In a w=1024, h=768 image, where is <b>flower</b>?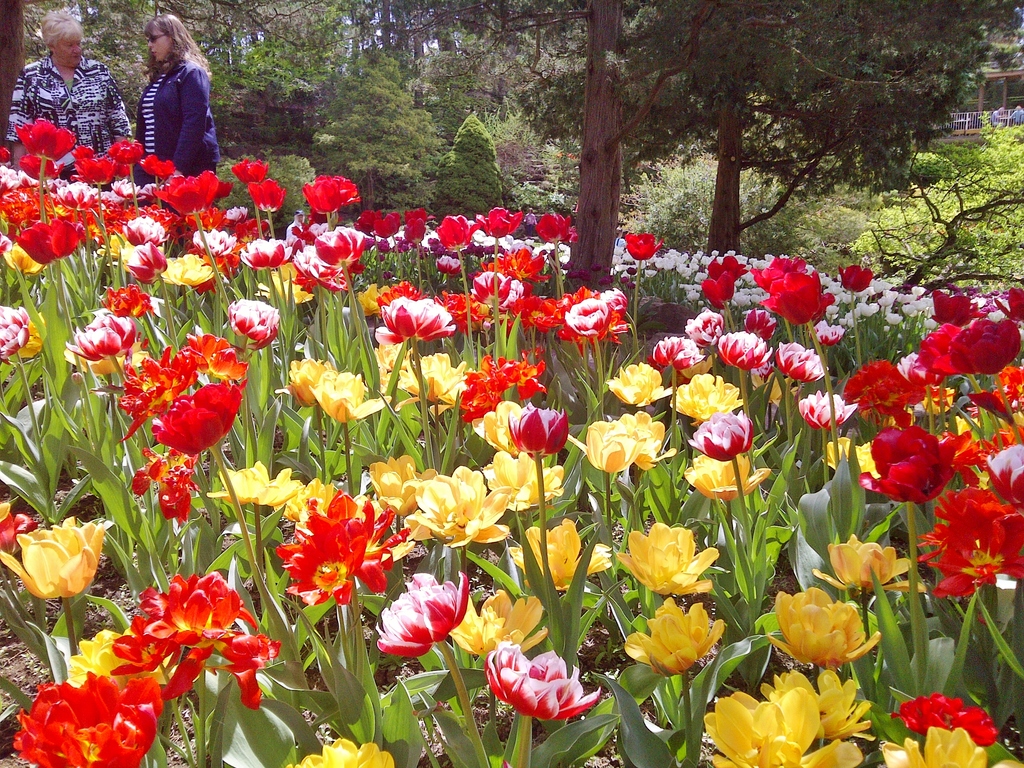
bbox=[685, 410, 749, 465].
